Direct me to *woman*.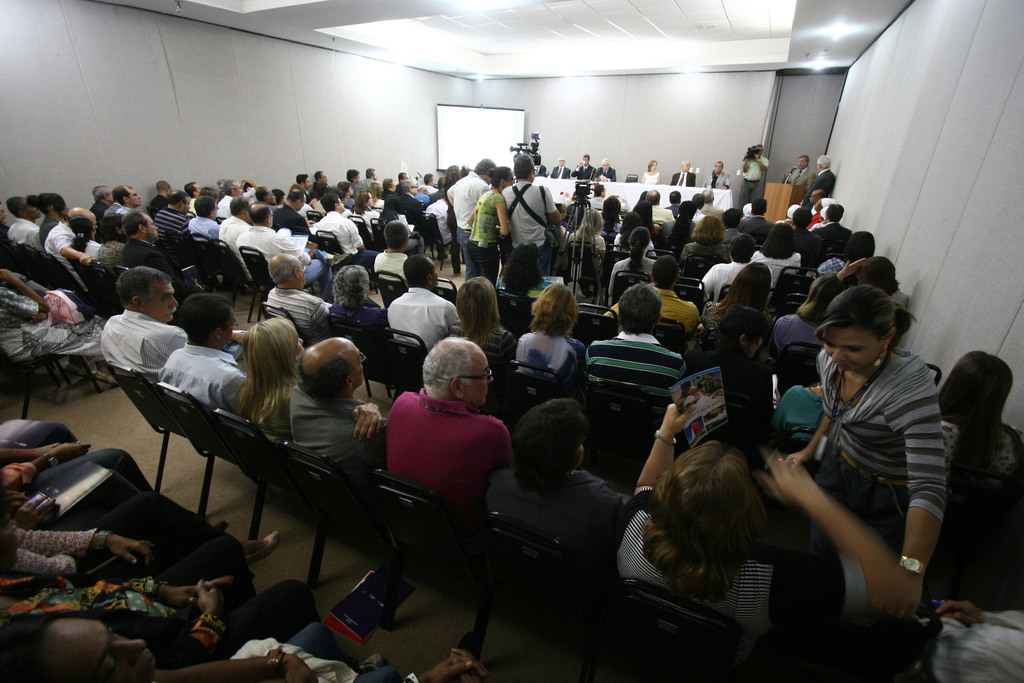
Direction: [633,157,673,183].
